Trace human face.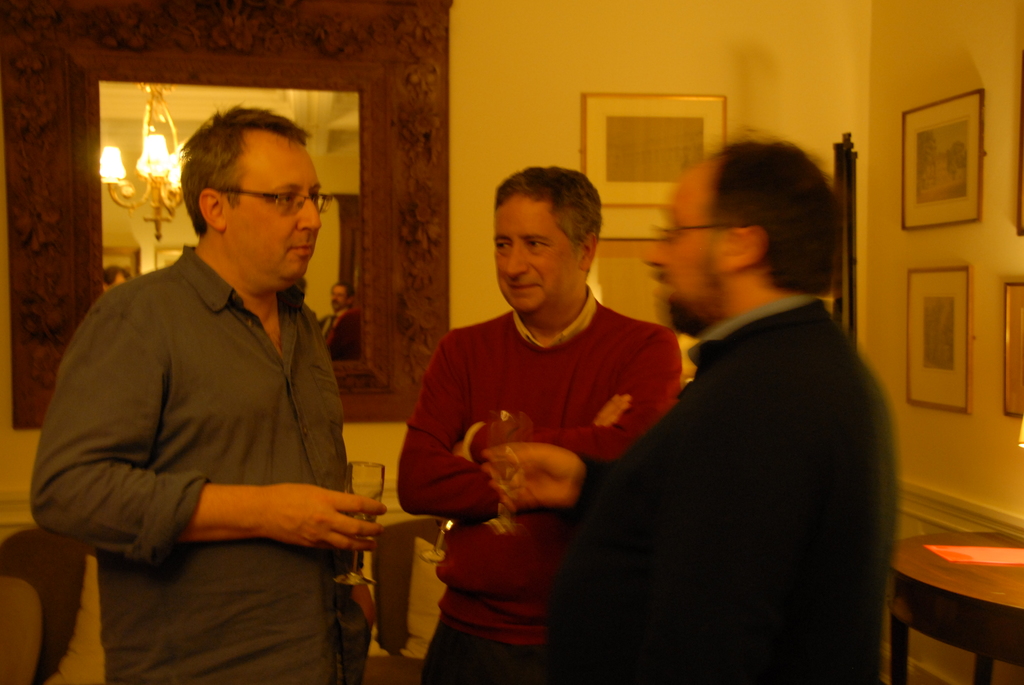
Traced to 329, 287, 343, 311.
